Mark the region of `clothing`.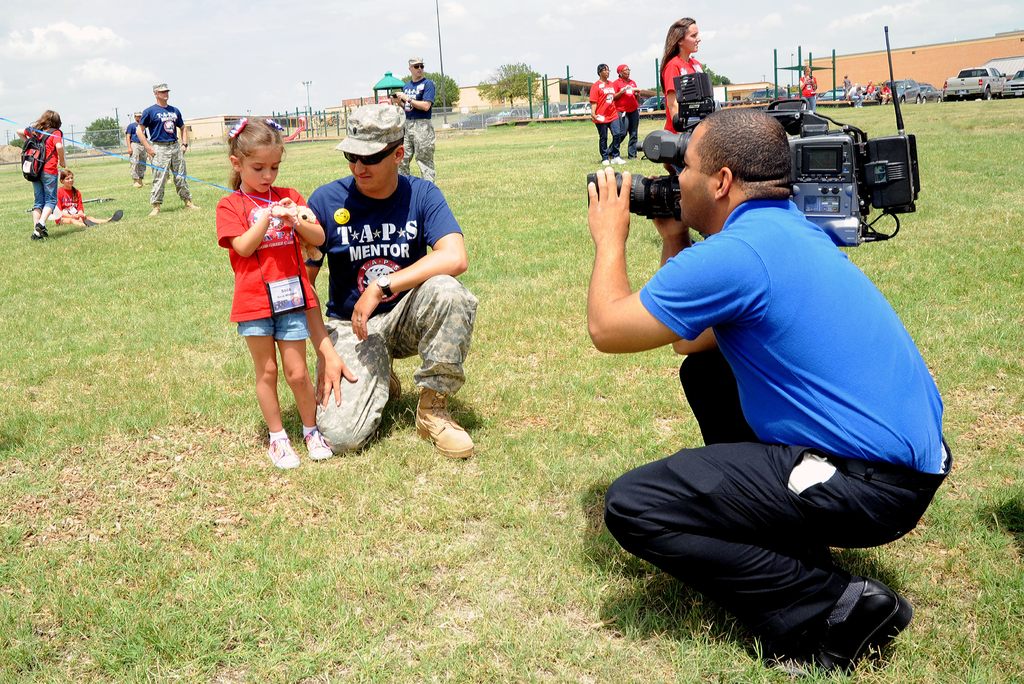
Region: <bbox>849, 88, 862, 103</bbox>.
